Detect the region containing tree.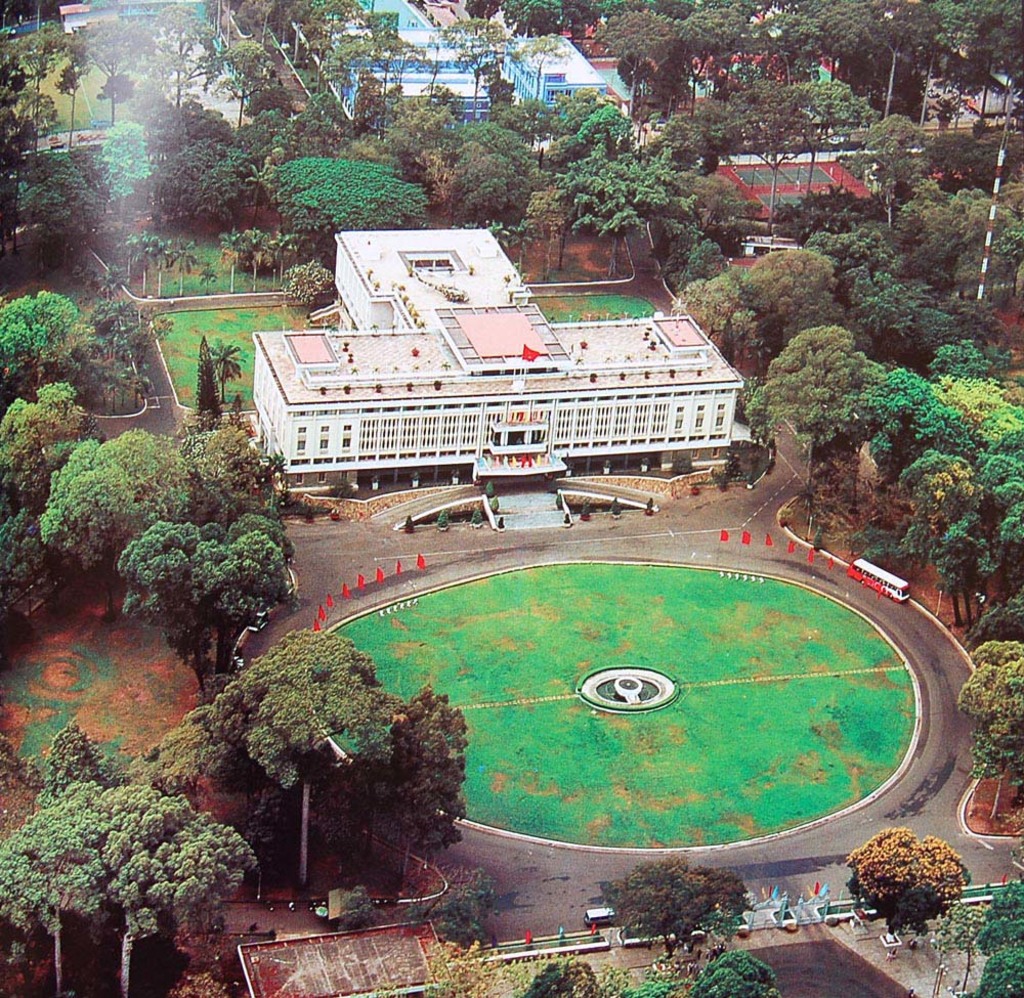
detection(53, 36, 89, 145).
